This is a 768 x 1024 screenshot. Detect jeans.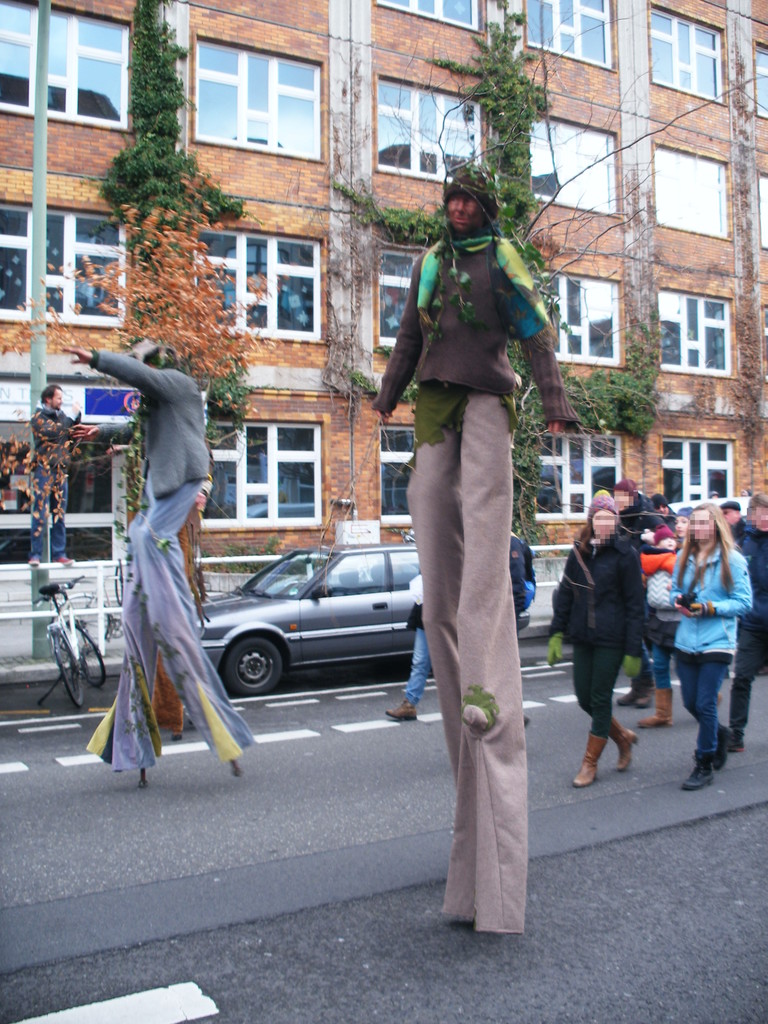
box(671, 669, 751, 756).
